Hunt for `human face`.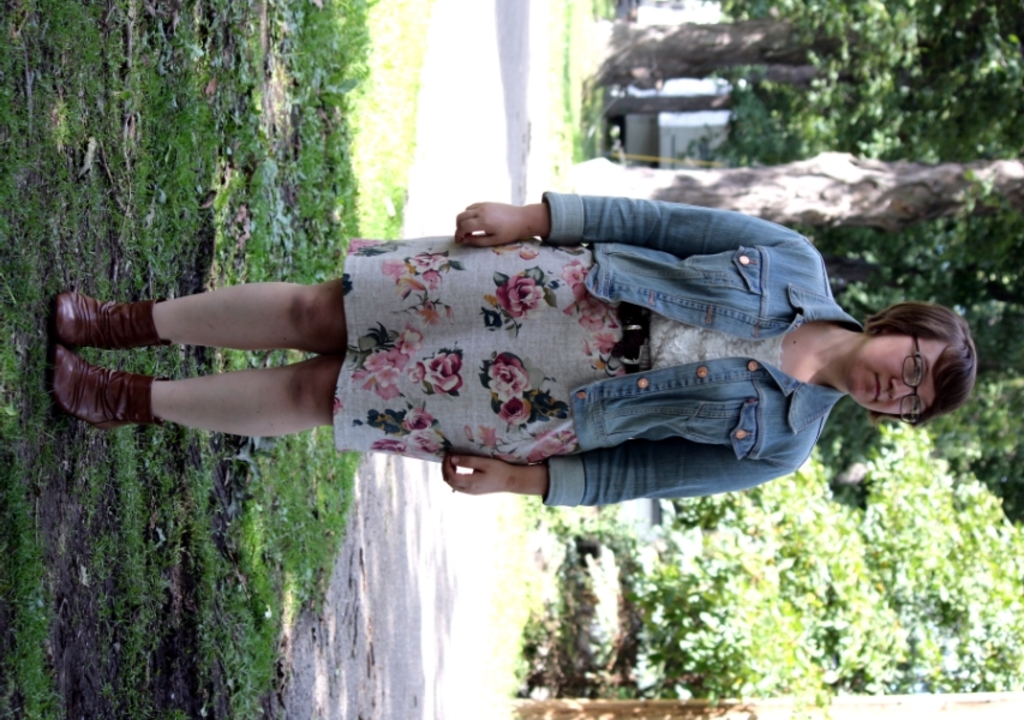
Hunted down at pyautogui.locateOnScreen(851, 334, 942, 416).
